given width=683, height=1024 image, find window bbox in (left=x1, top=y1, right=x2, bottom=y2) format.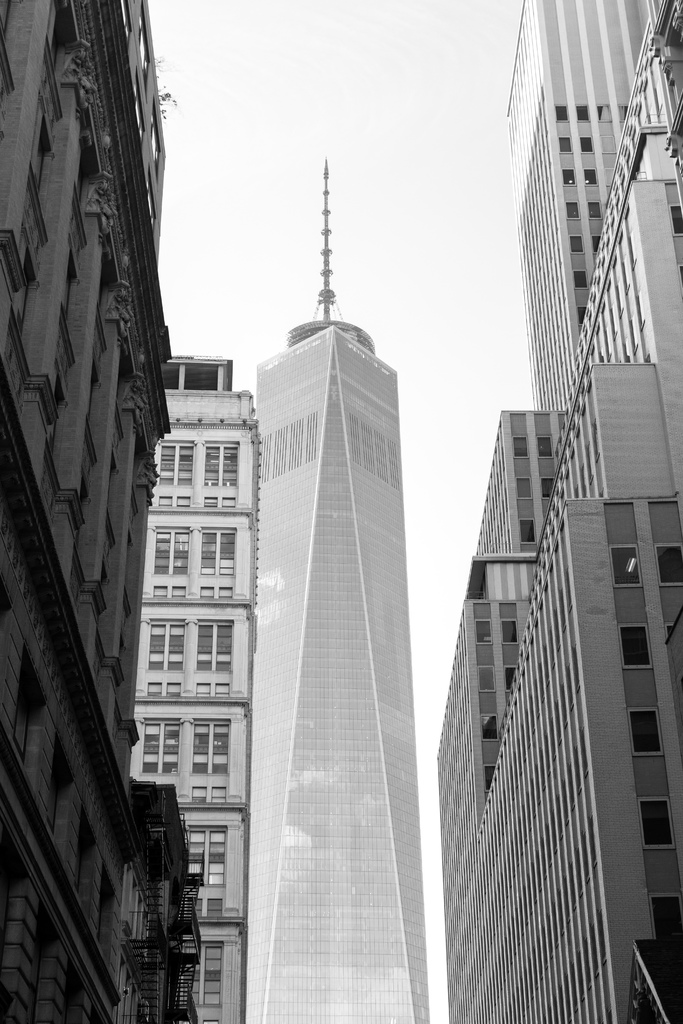
(left=564, top=166, right=573, bottom=187).
